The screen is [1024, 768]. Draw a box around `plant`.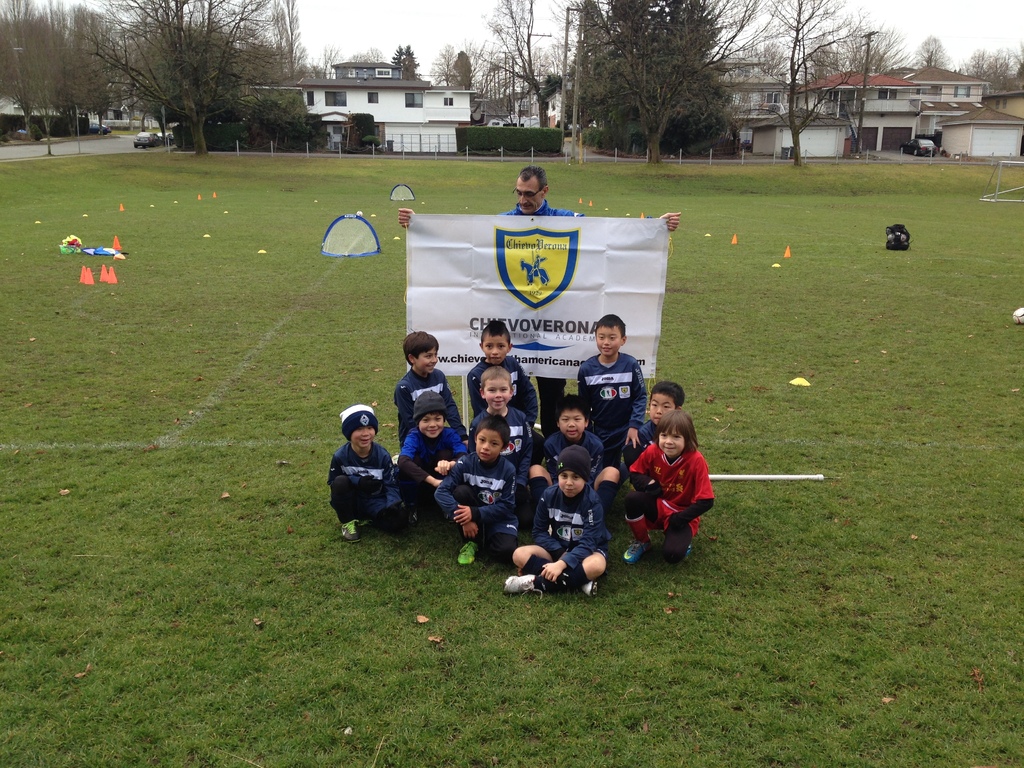
26 120 44 140.
